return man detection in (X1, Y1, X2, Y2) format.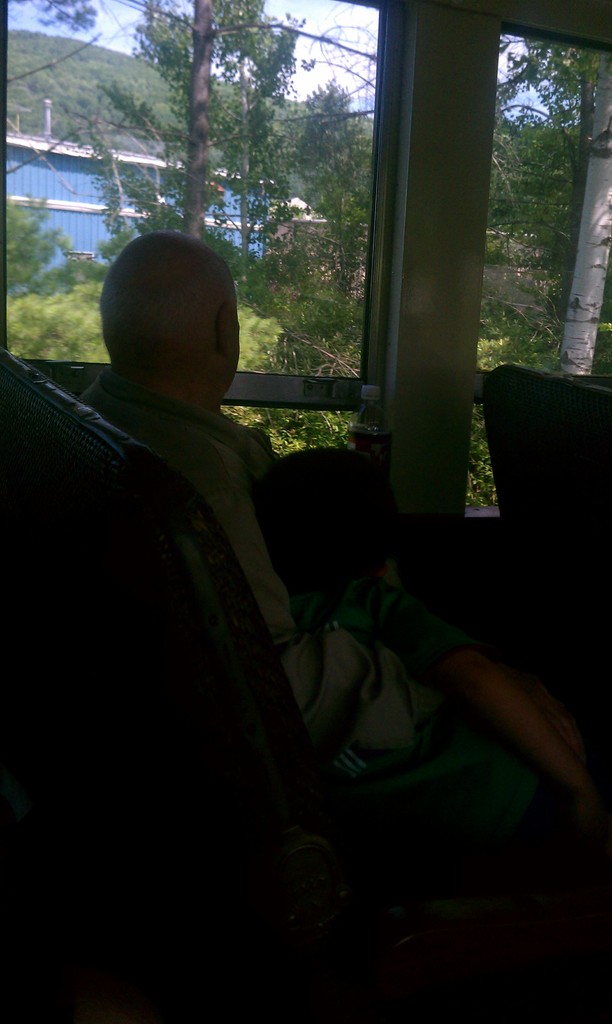
(70, 225, 441, 789).
